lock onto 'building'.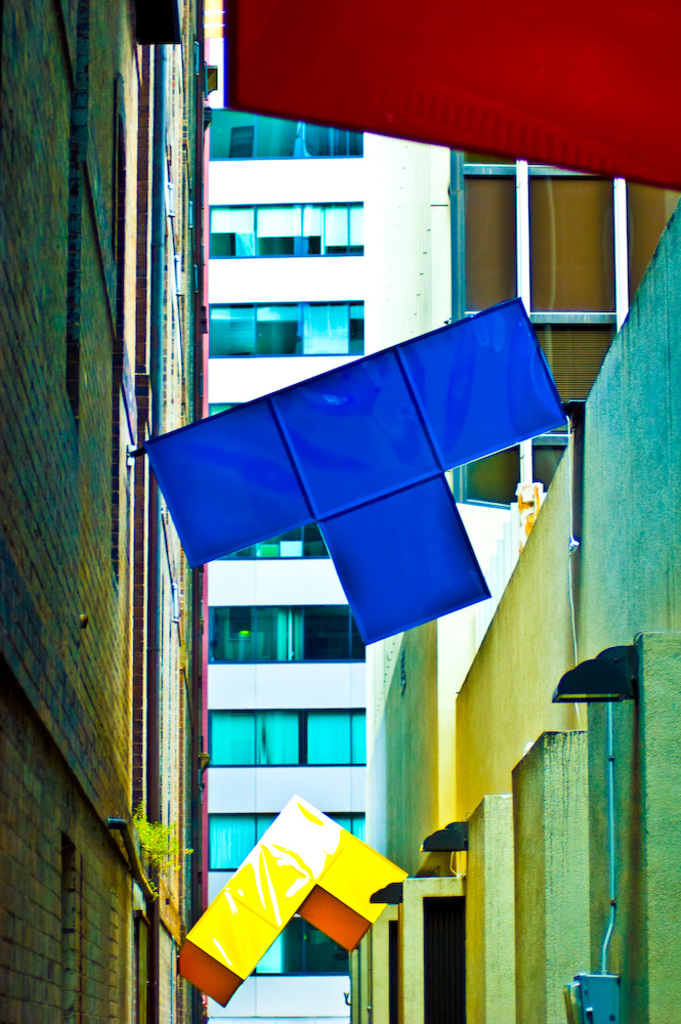
Locked: <bbox>202, 0, 369, 1023</bbox>.
